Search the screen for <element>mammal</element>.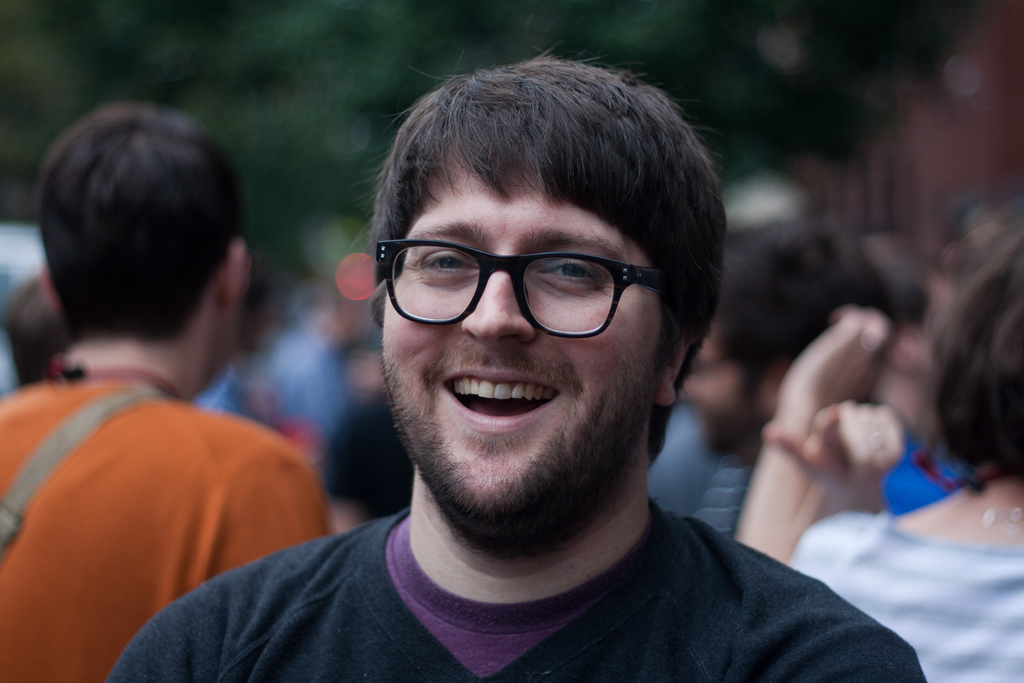
Found at 788:220:1023:682.
